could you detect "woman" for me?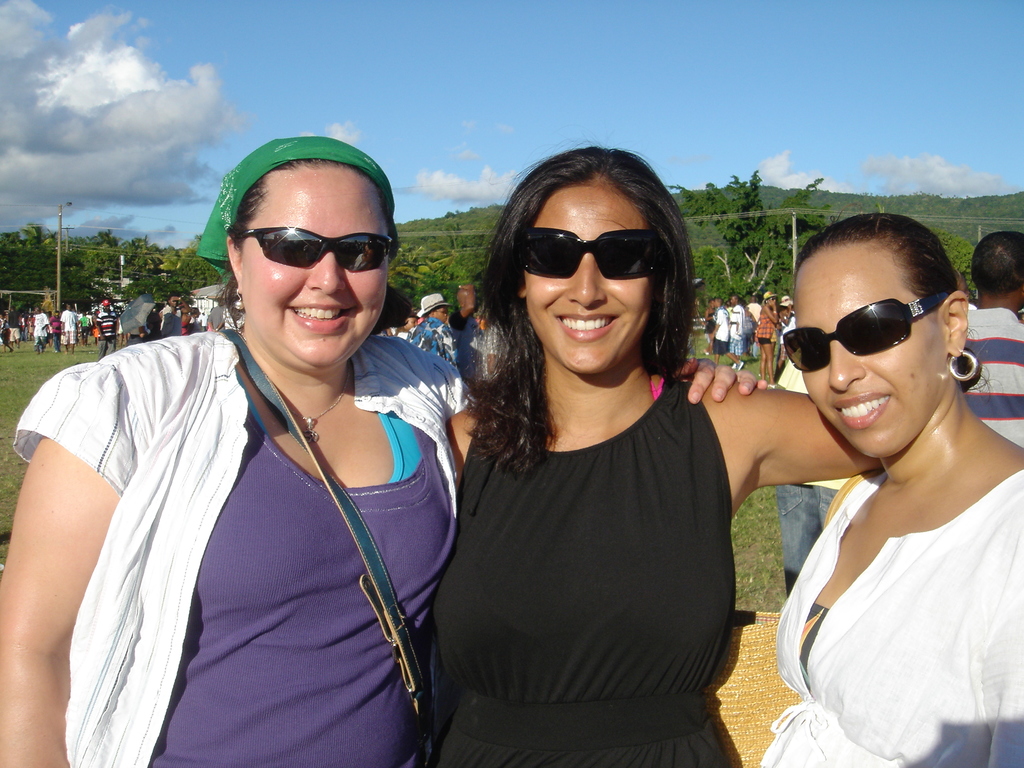
Detection result: rect(134, 317, 153, 342).
